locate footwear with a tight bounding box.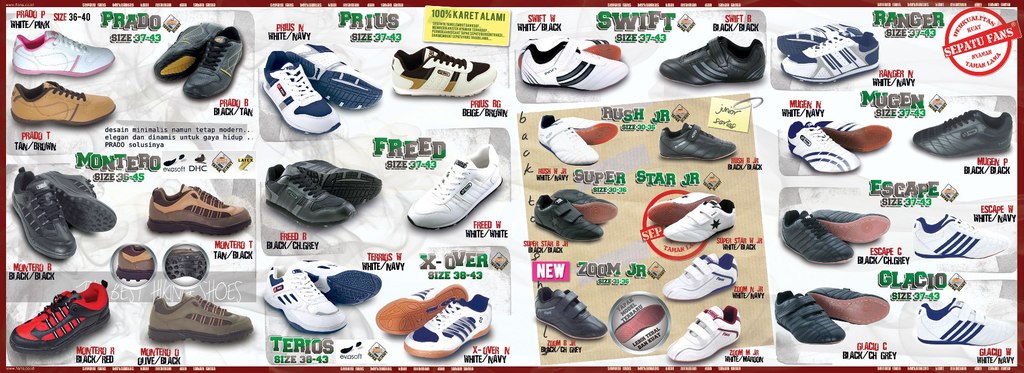
bbox=(806, 283, 889, 323).
